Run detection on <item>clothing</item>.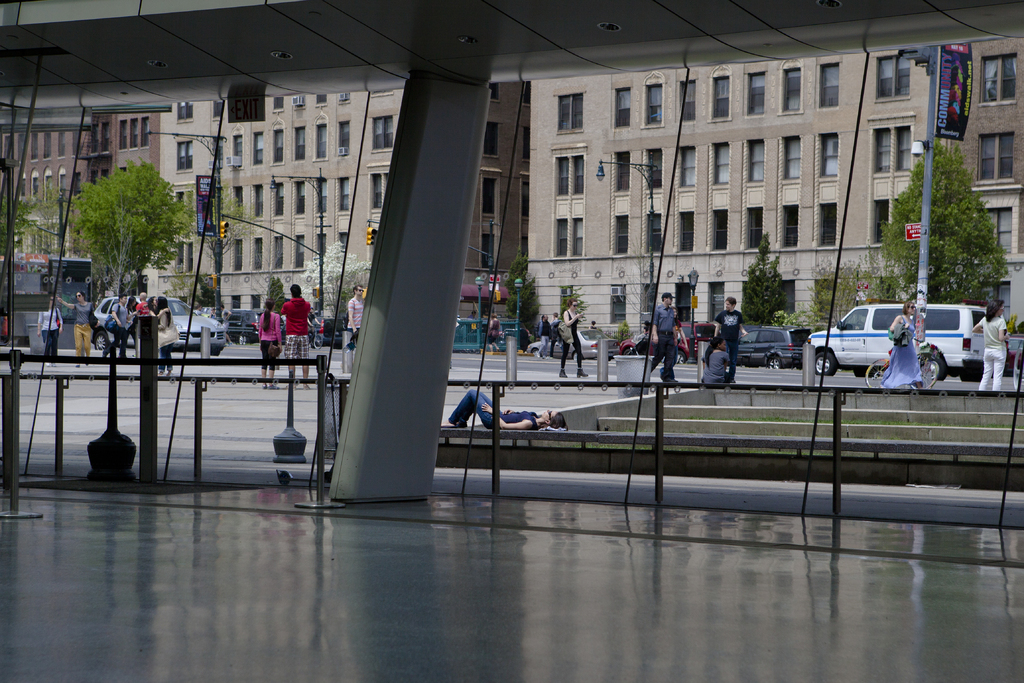
Result: <box>156,308,180,377</box>.
